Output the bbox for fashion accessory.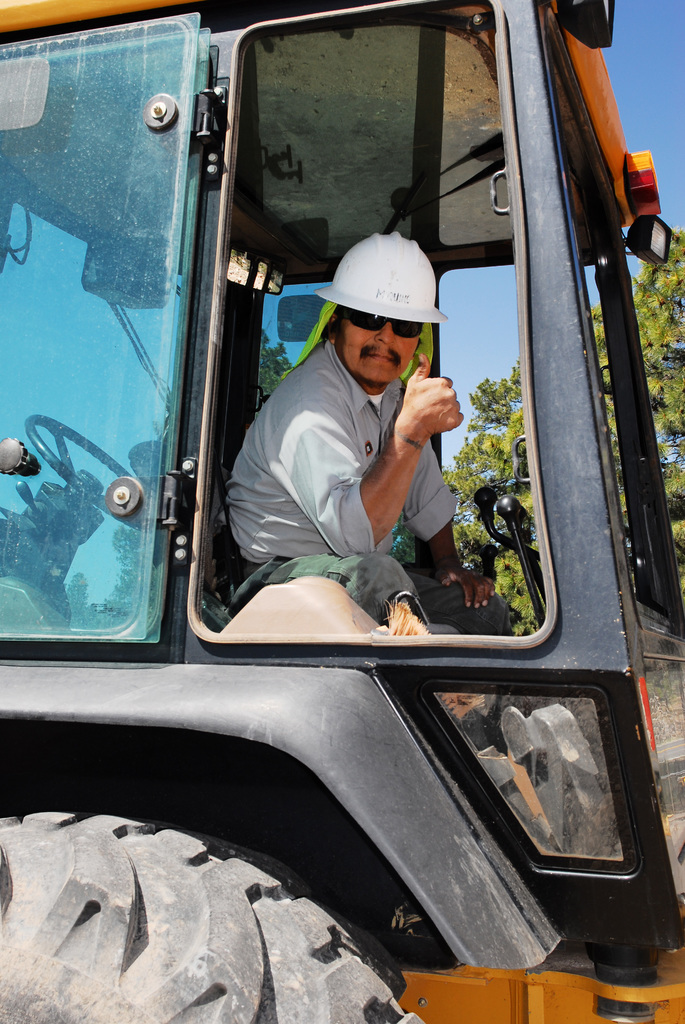
{"x1": 338, "y1": 308, "x2": 422, "y2": 342}.
